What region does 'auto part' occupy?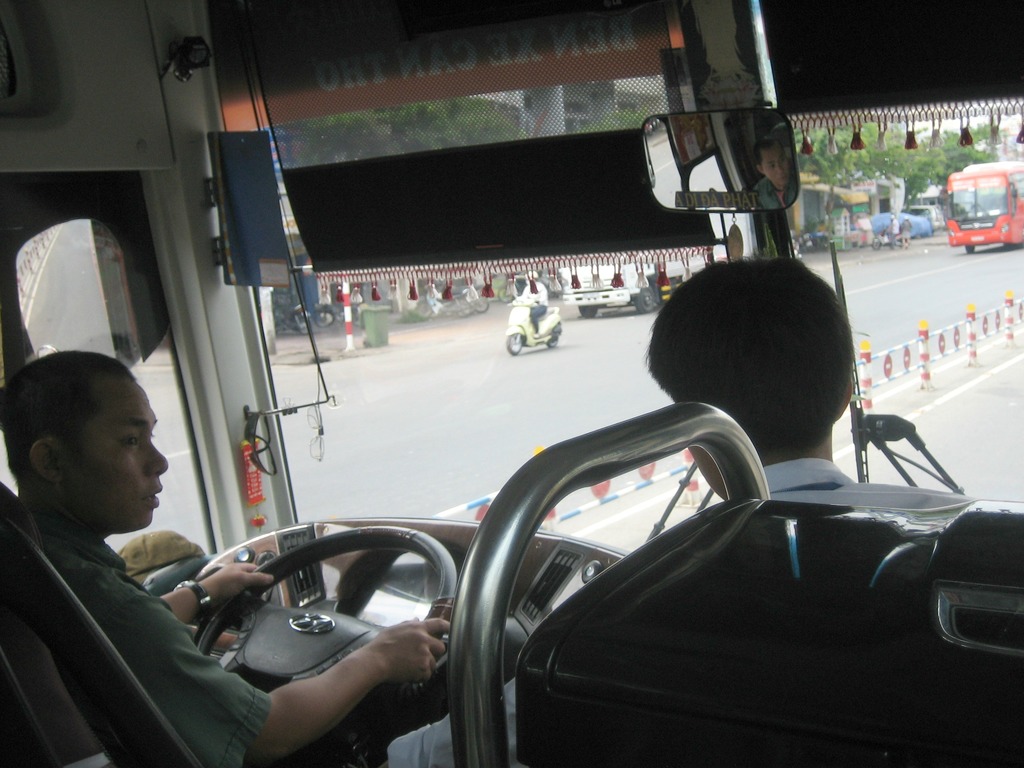
5:171:218:633.
